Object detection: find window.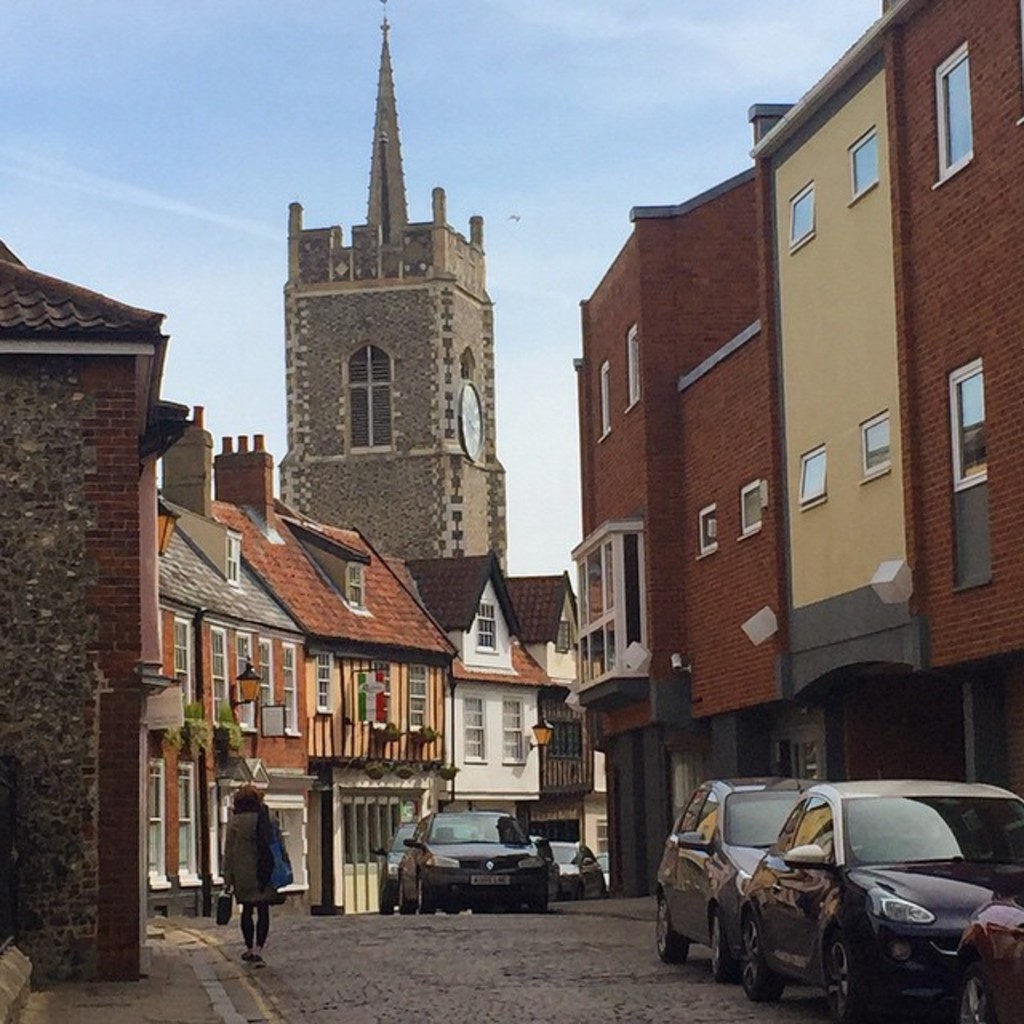
(left=270, top=643, right=306, bottom=733).
